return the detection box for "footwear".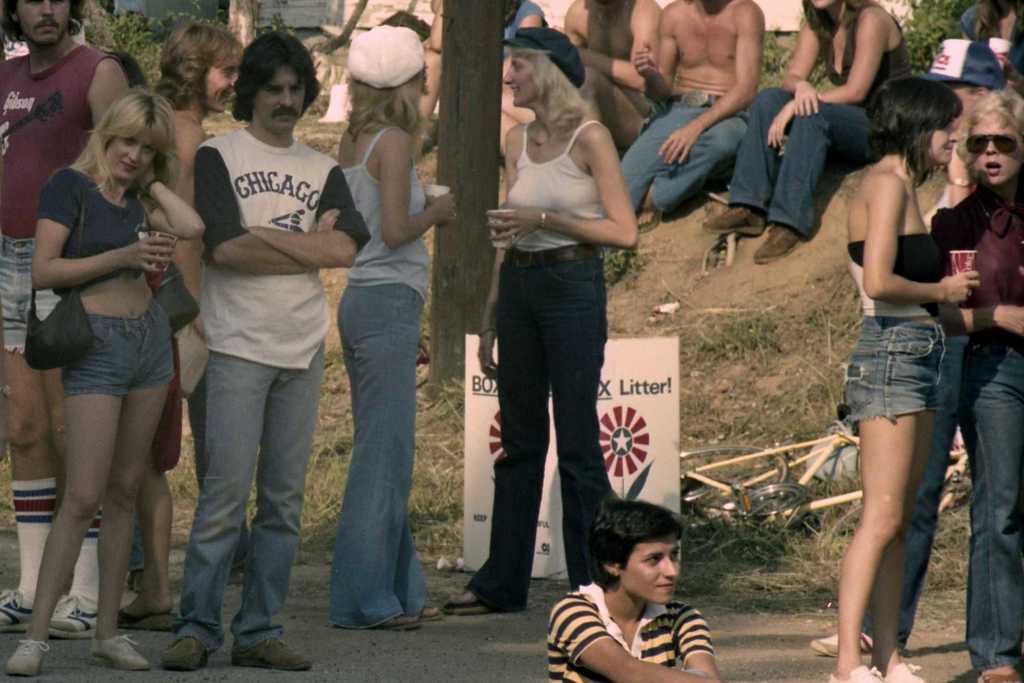
{"x1": 9, "y1": 632, "x2": 49, "y2": 679}.
